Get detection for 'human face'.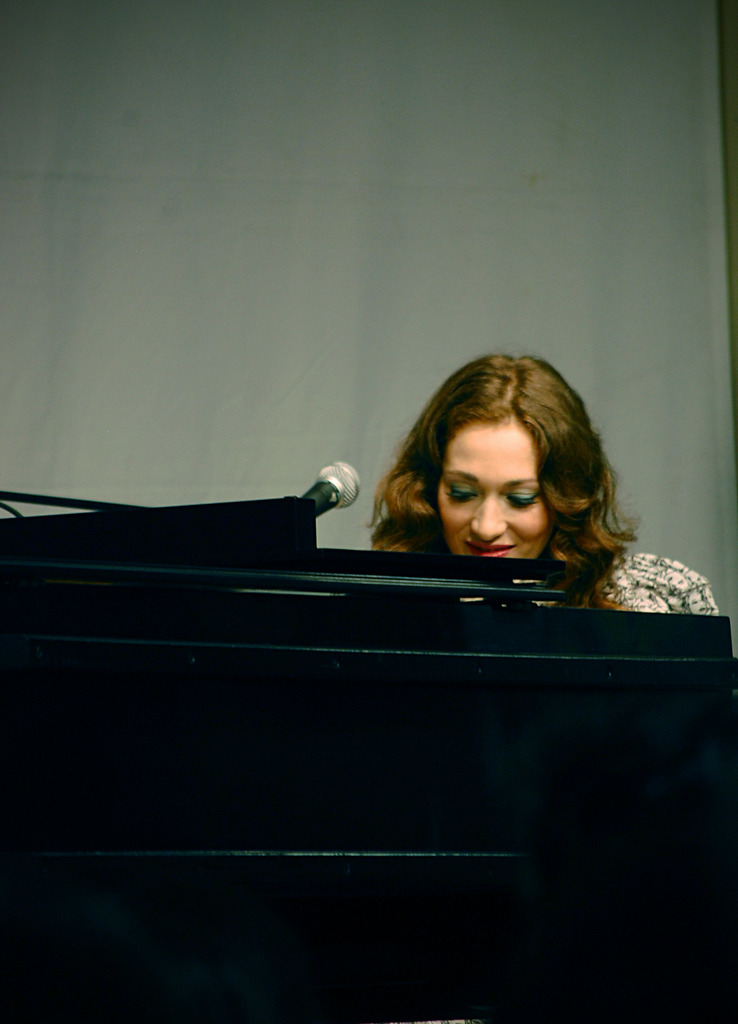
Detection: (x1=438, y1=414, x2=554, y2=559).
